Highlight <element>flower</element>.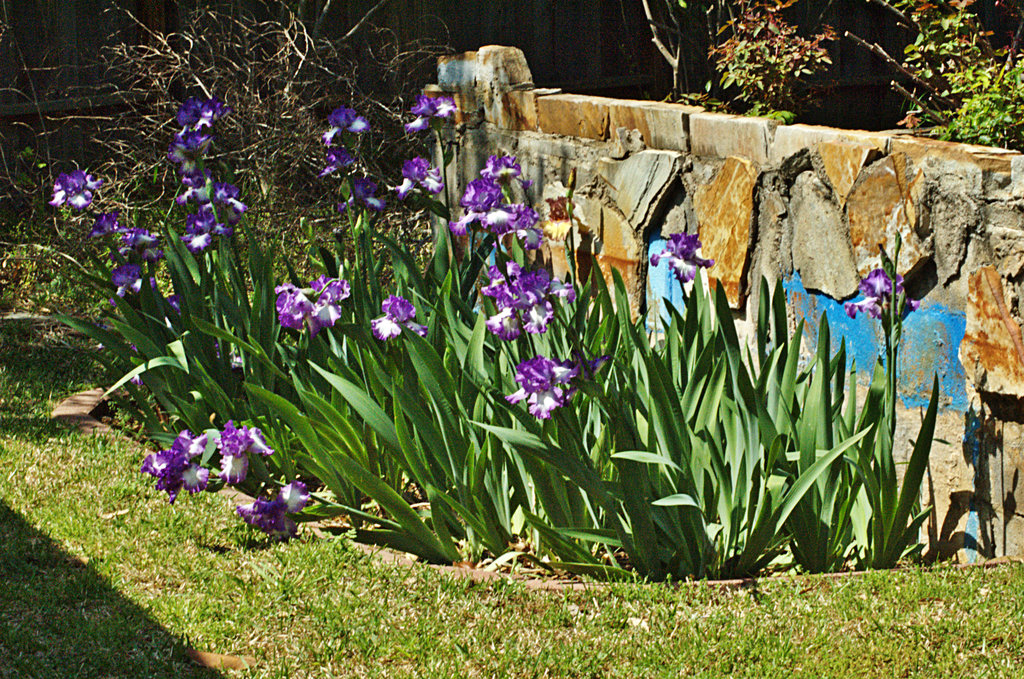
Highlighted region: {"left": 480, "top": 259, "right": 573, "bottom": 342}.
